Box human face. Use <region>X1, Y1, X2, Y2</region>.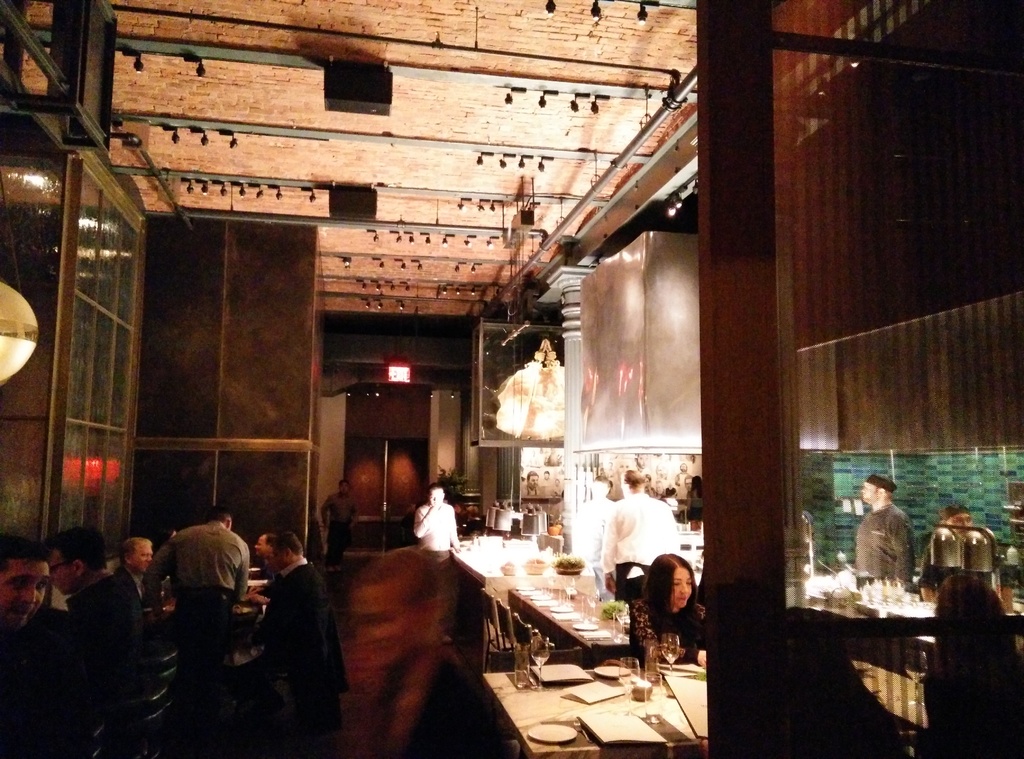
<region>50, 547, 74, 595</region>.
